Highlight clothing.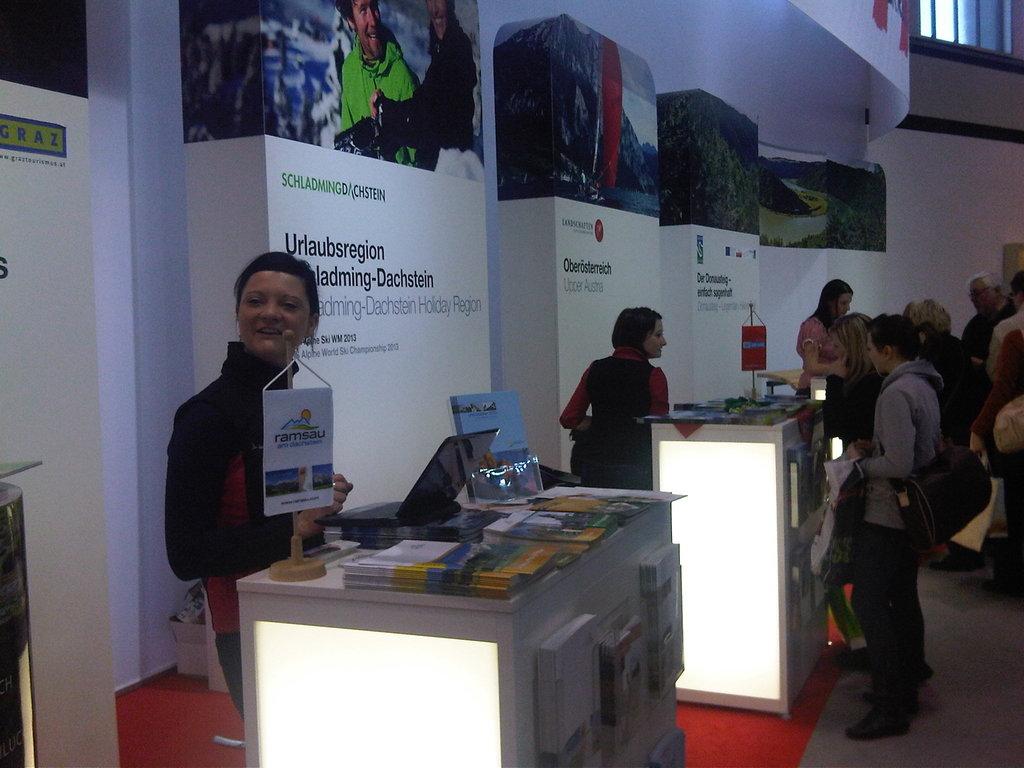
Highlighted region: 339, 19, 419, 163.
